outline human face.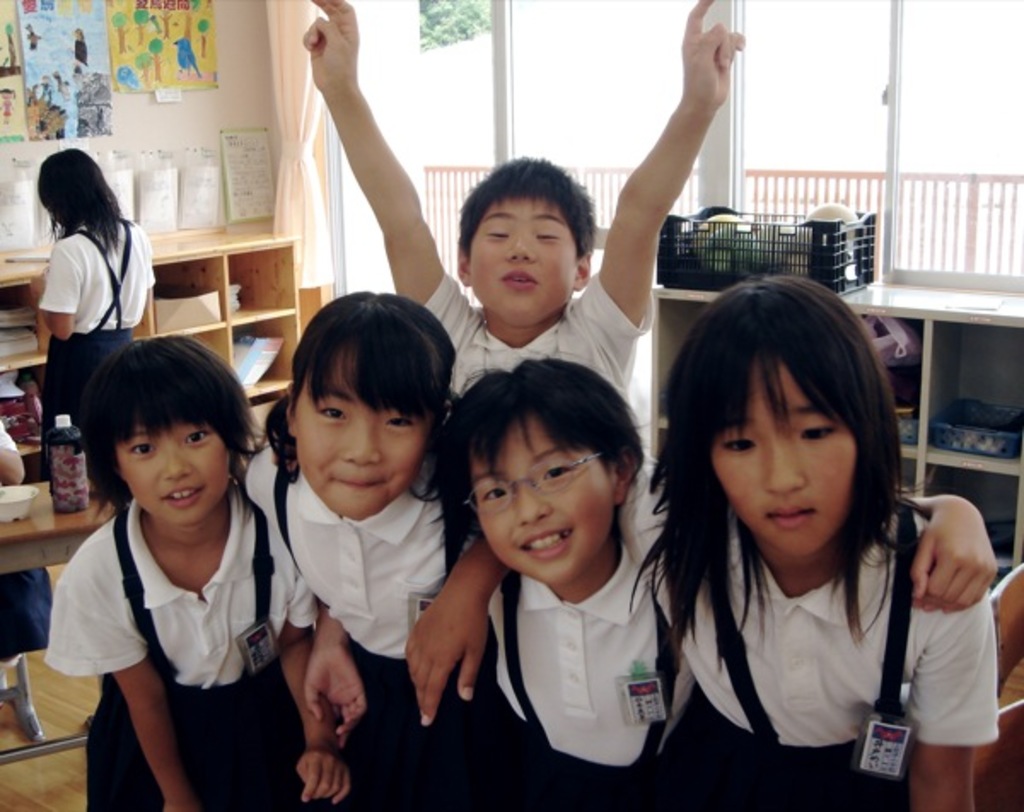
Outline: (x1=464, y1=196, x2=580, y2=328).
